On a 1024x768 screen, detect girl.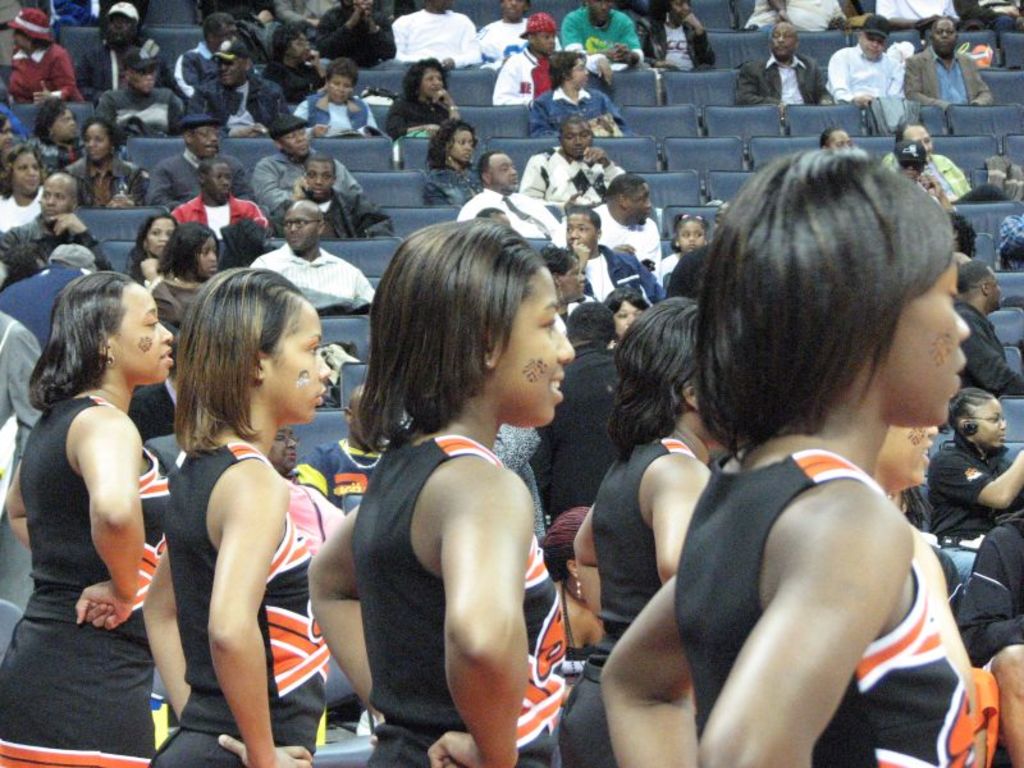
x1=141, y1=264, x2=339, y2=767.
